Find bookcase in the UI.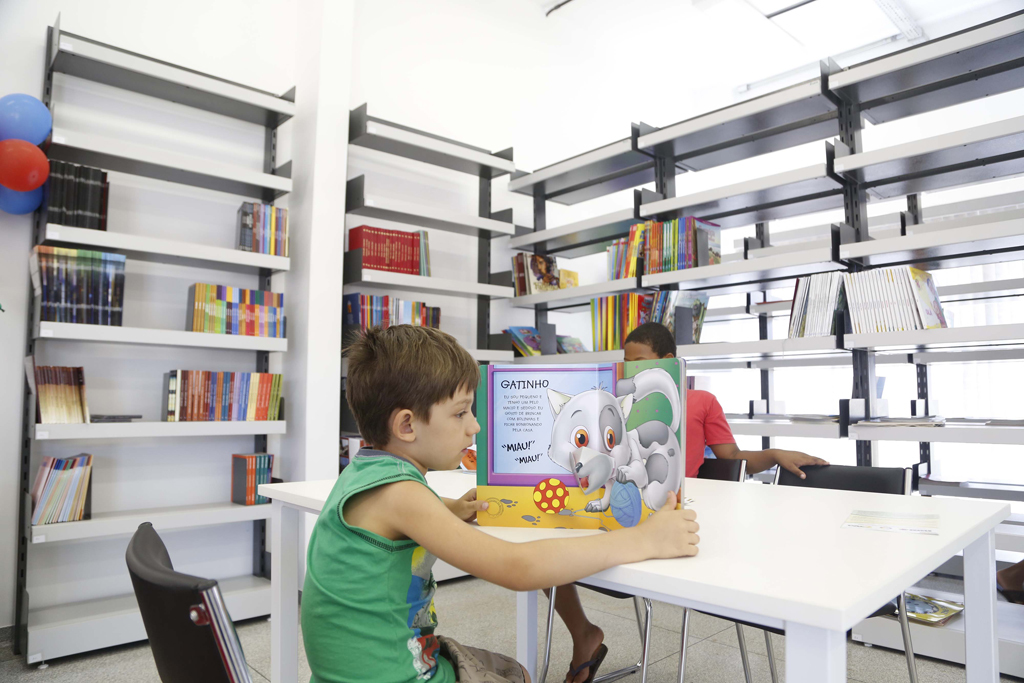
UI element at (left=346, top=101, right=522, bottom=589).
